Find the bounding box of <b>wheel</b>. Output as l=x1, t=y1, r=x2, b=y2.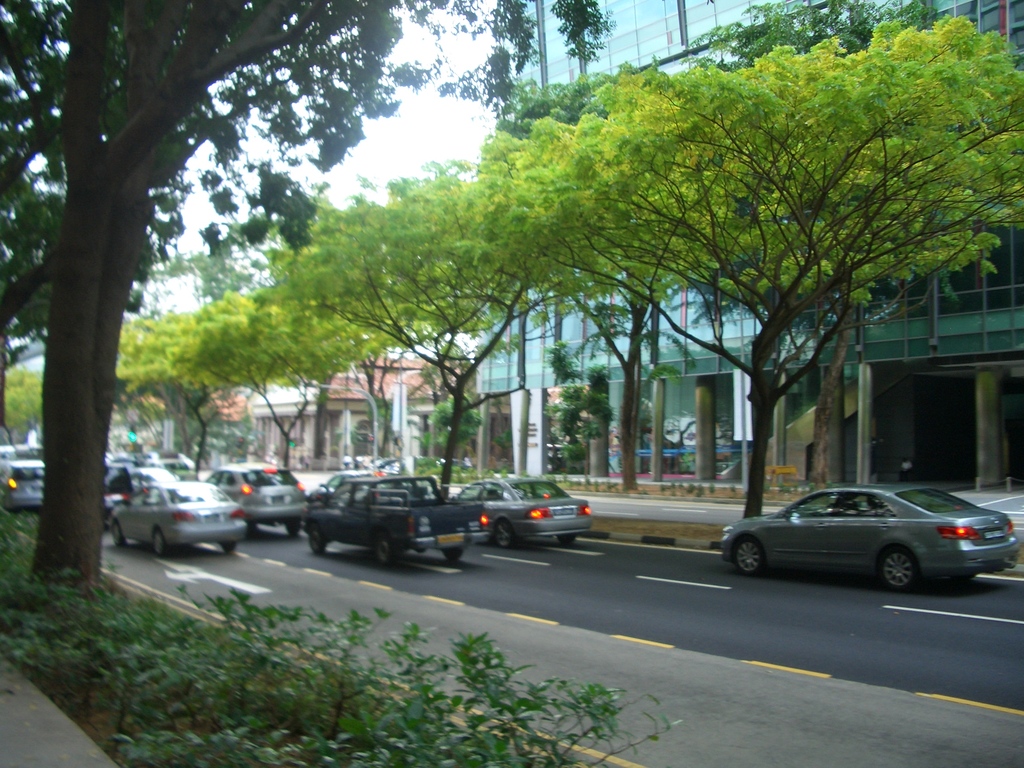
l=877, t=545, r=916, b=588.
